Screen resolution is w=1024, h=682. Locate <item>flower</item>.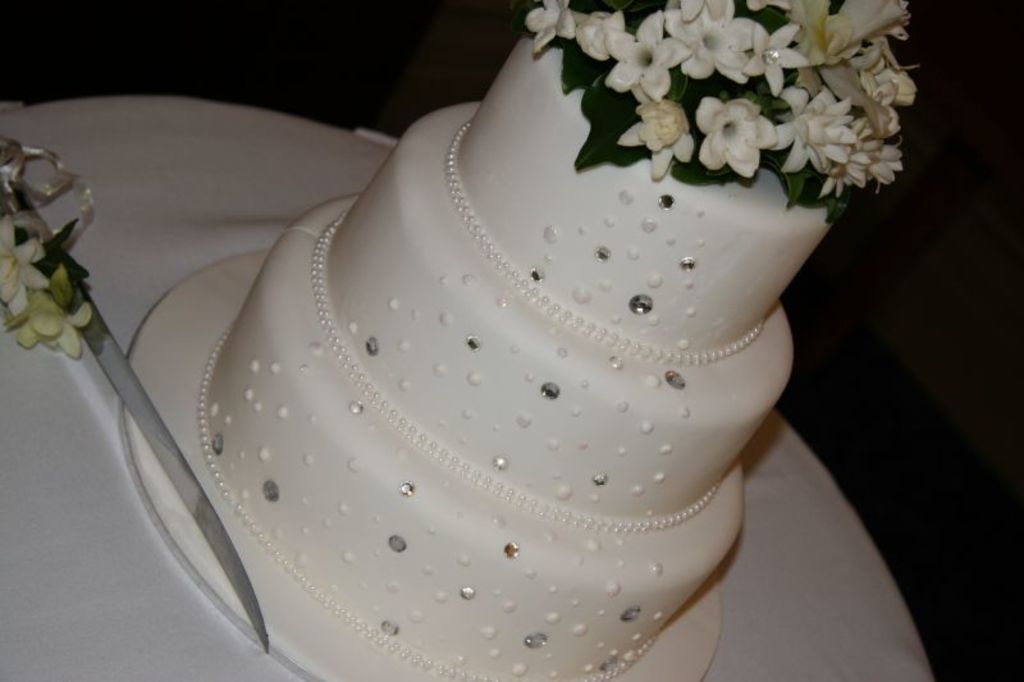
detection(605, 12, 690, 101).
